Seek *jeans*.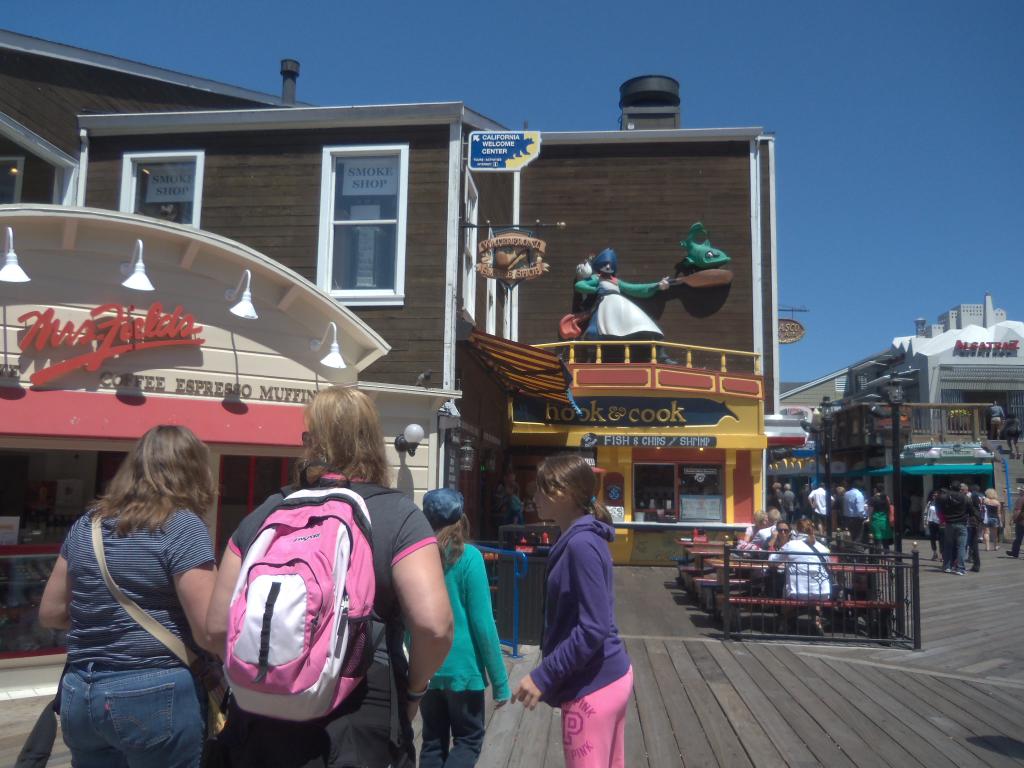
{"x1": 54, "y1": 648, "x2": 189, "y2": 757}.
